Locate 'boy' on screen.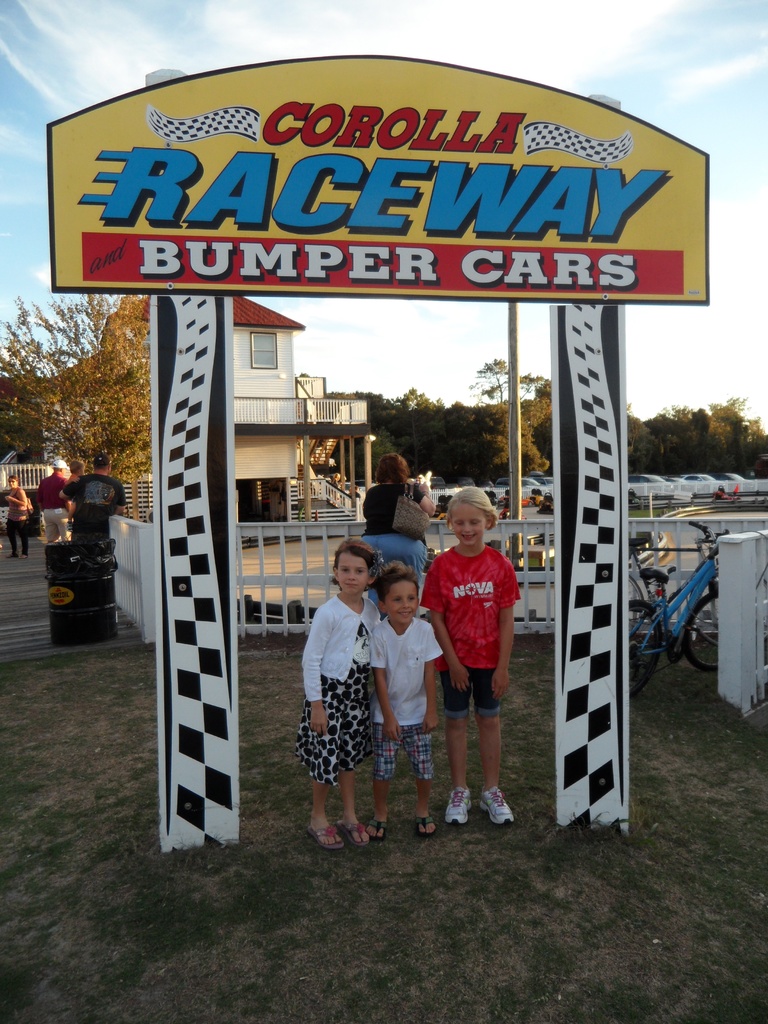
On screen at <bbox>61, 459, 84, 530</bbox>.
